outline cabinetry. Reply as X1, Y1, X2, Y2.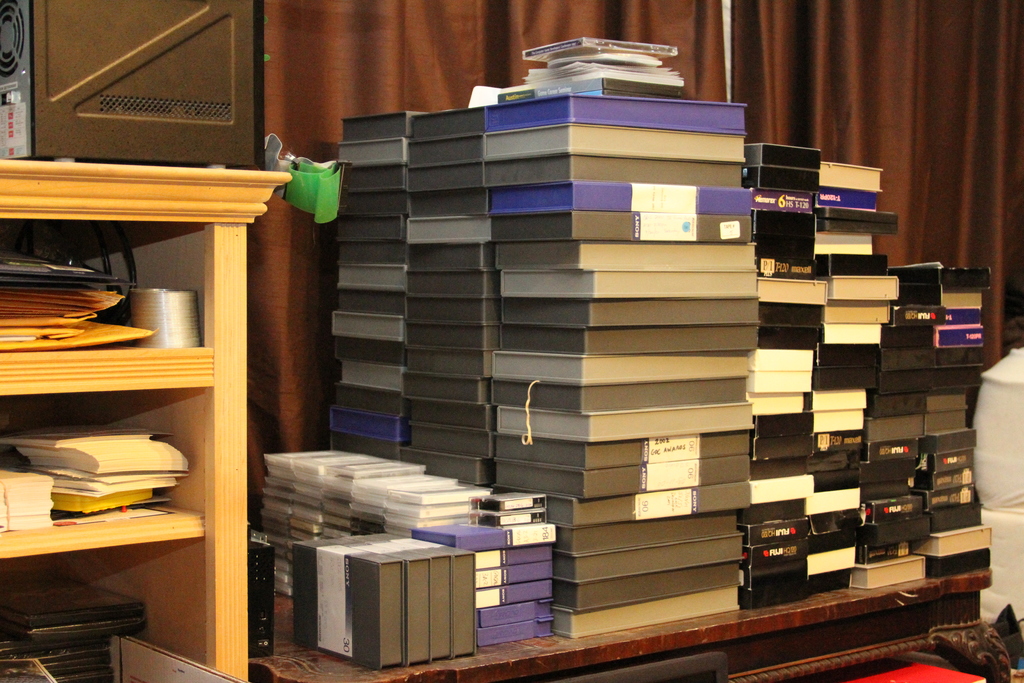
256, 570, 992, 682.
